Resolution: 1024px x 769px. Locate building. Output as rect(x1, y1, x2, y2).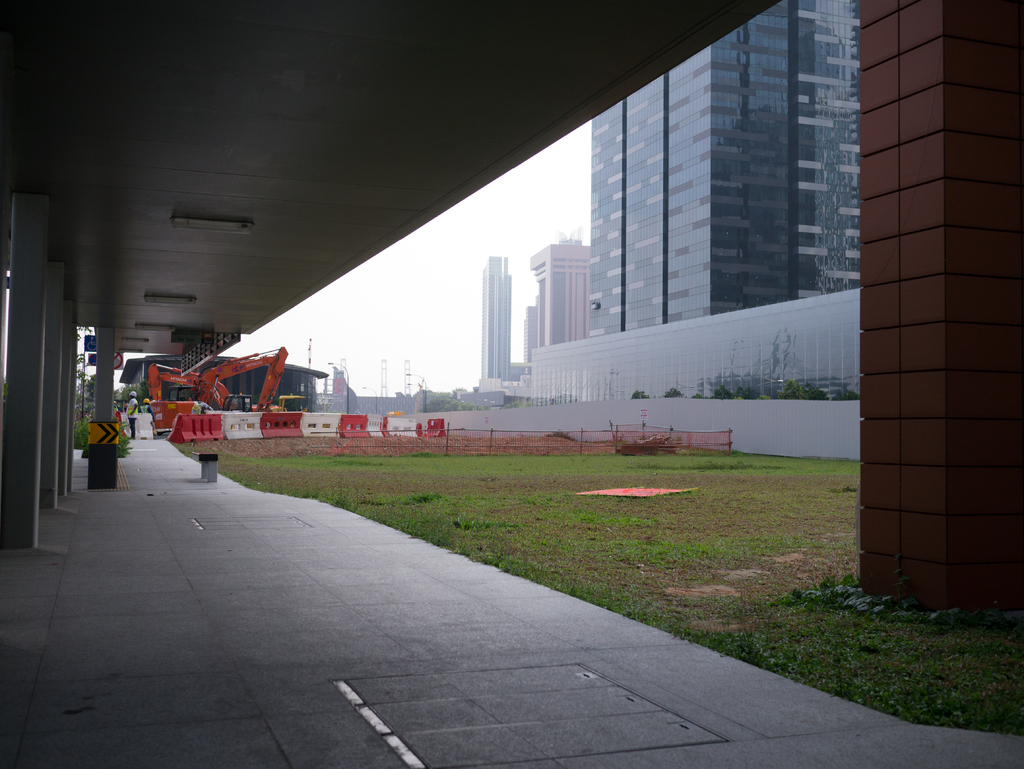
rect(529, 232, 594, 403).
